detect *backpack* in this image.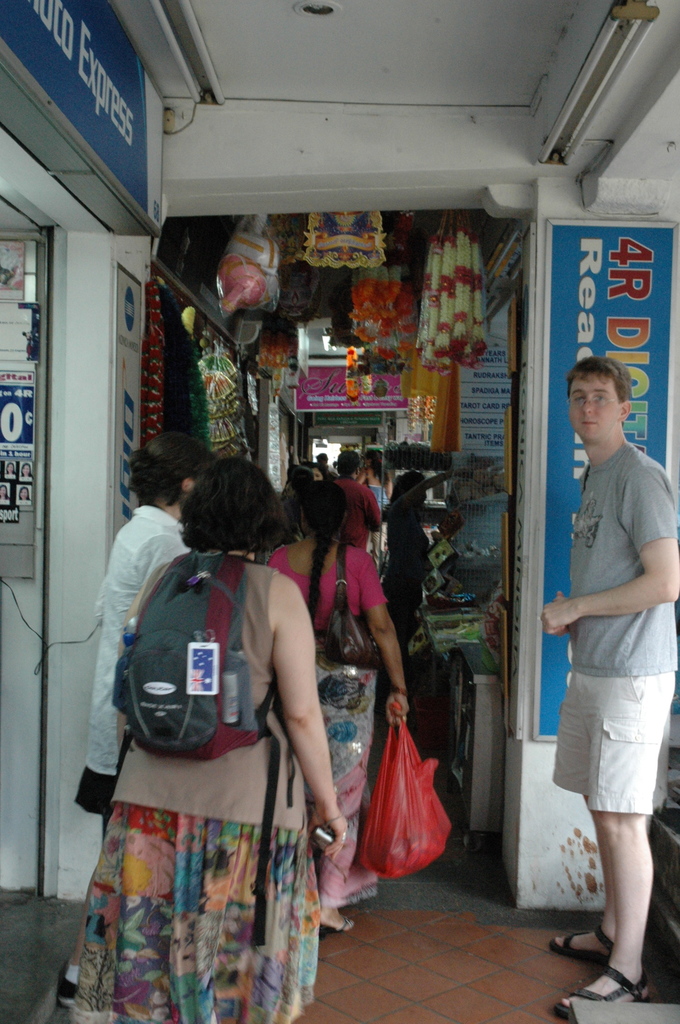
Detection: 113,547,295,946.
